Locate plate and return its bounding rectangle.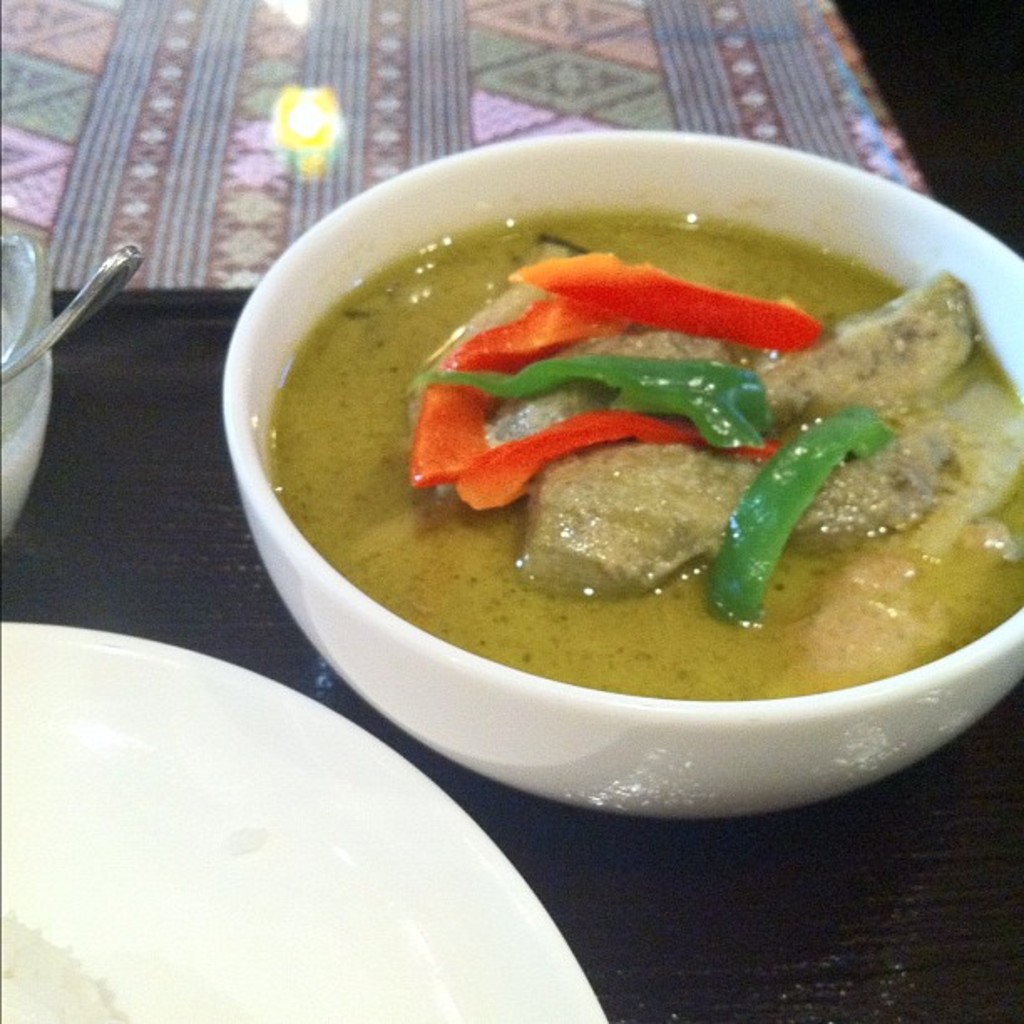
33 622 579 996.
